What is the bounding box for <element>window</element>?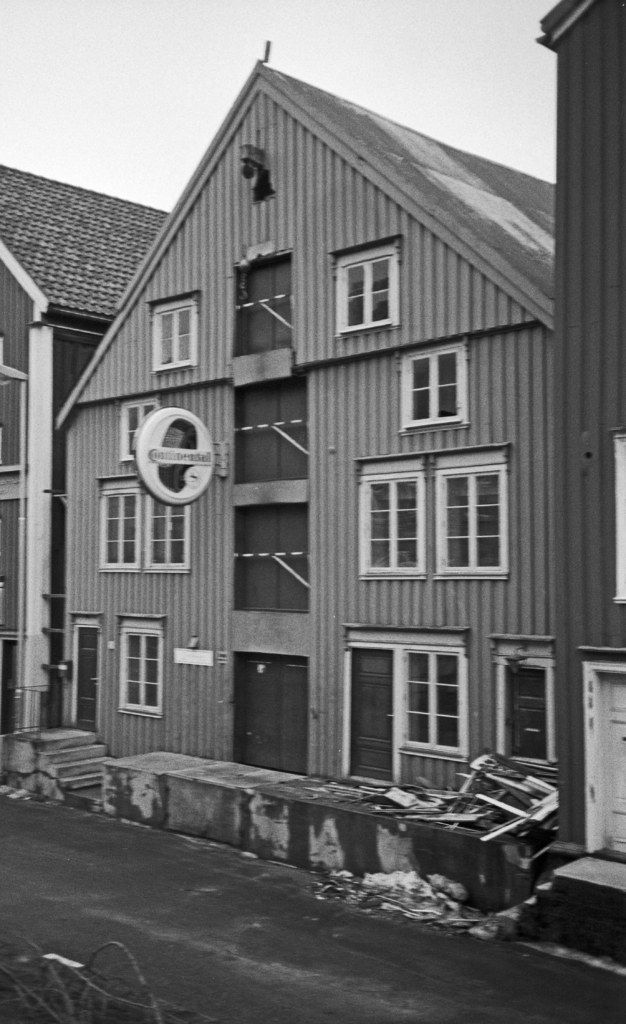
left=127, top=404, right=155, bottom=457.
